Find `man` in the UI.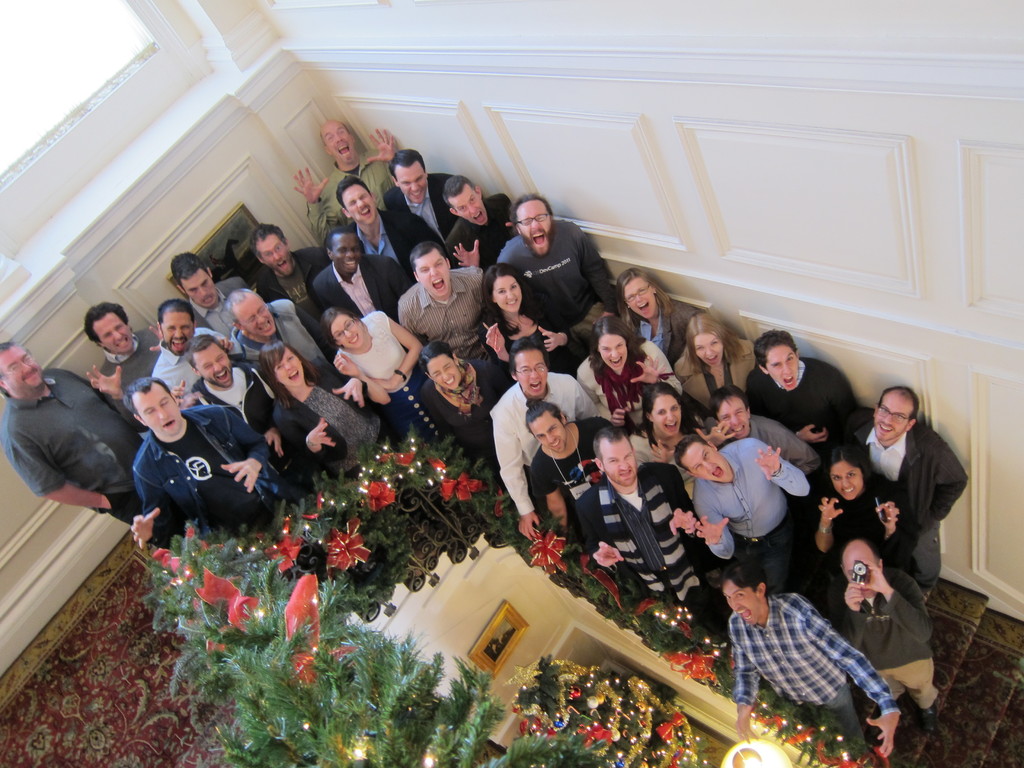
UI element at <region>340, 182, 422, 259</region>.
